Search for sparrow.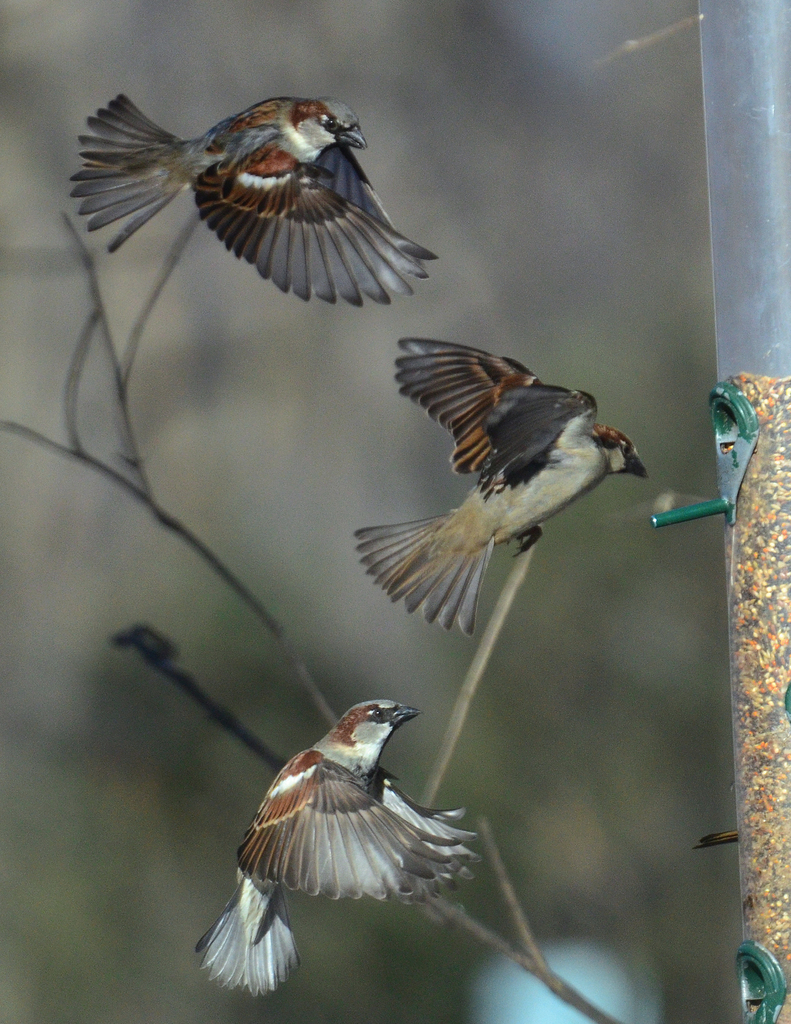
Found at (x1=359, y1=335, x2=651, y2=640).
